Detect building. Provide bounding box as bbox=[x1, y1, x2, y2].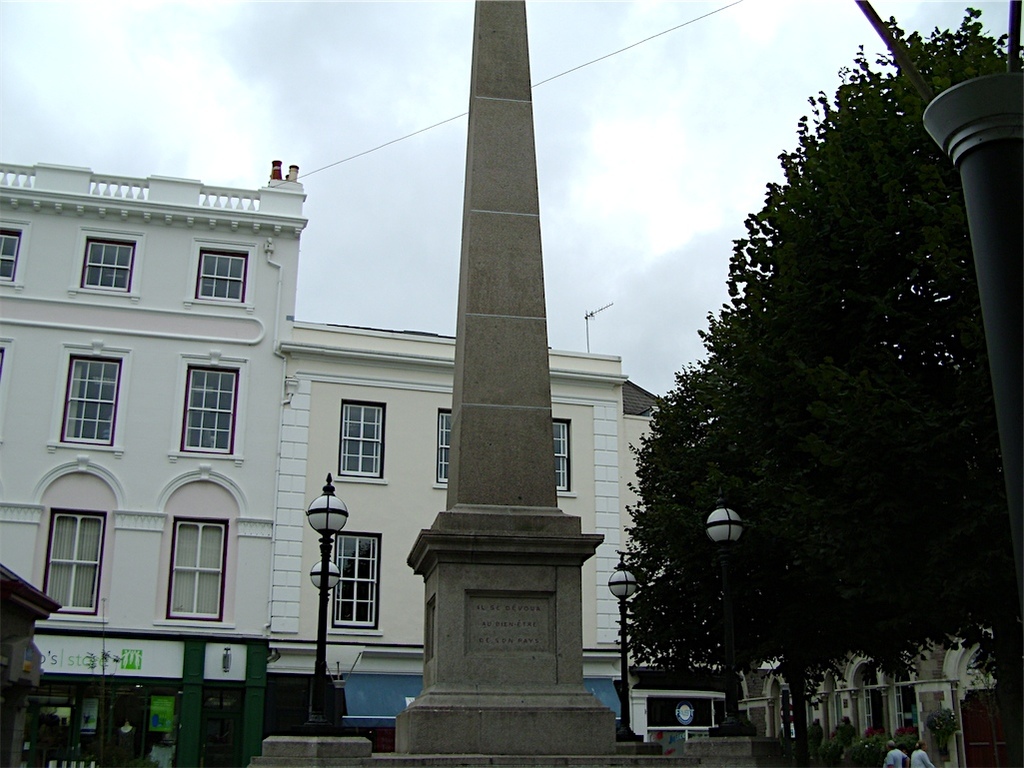
bbox=[0, 153, 672, 767].
